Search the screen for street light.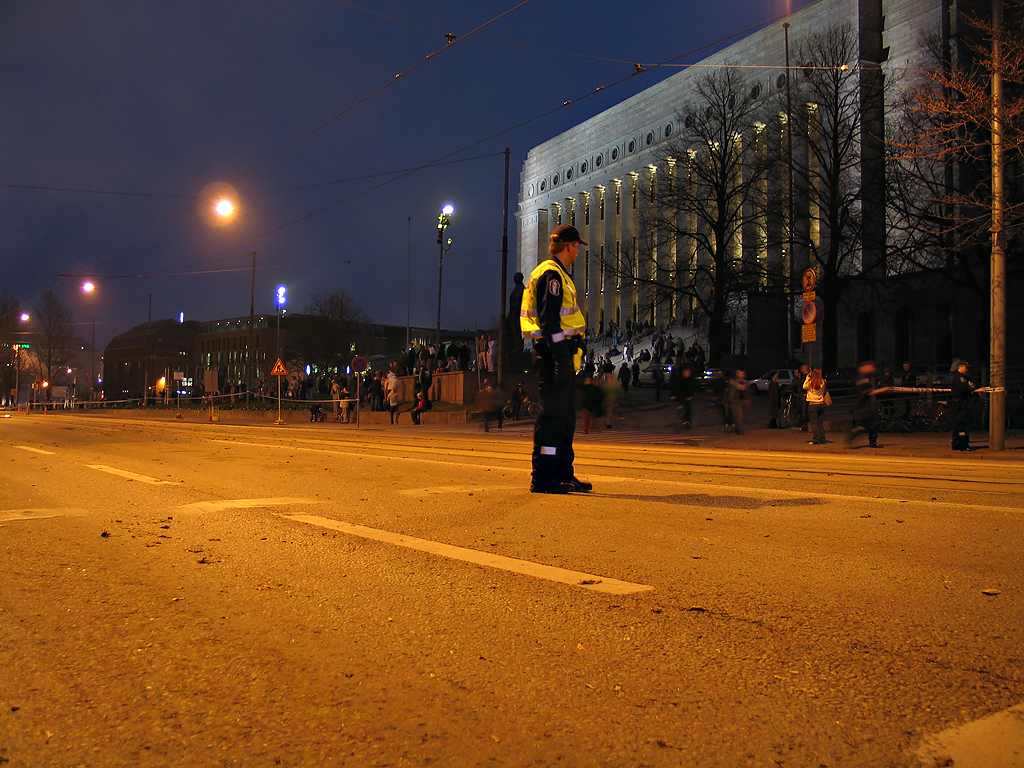
Found at locate(222, 197, 258, 359).
